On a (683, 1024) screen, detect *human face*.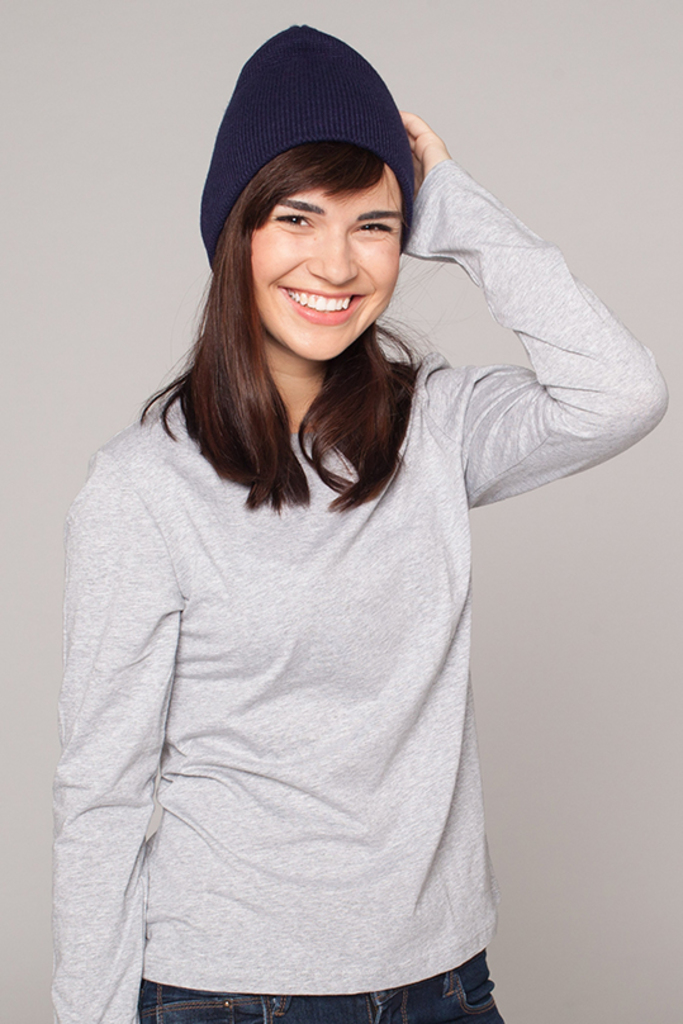
250/160/405/361.
